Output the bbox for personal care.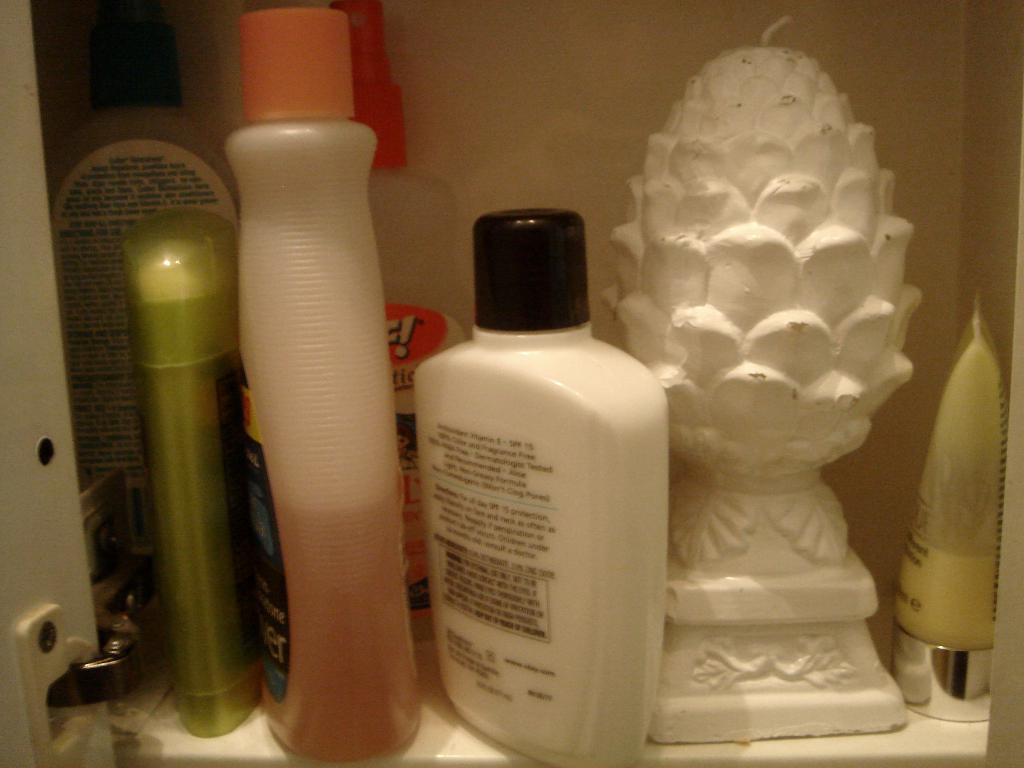
select_region(123, 209, 257, 740).
